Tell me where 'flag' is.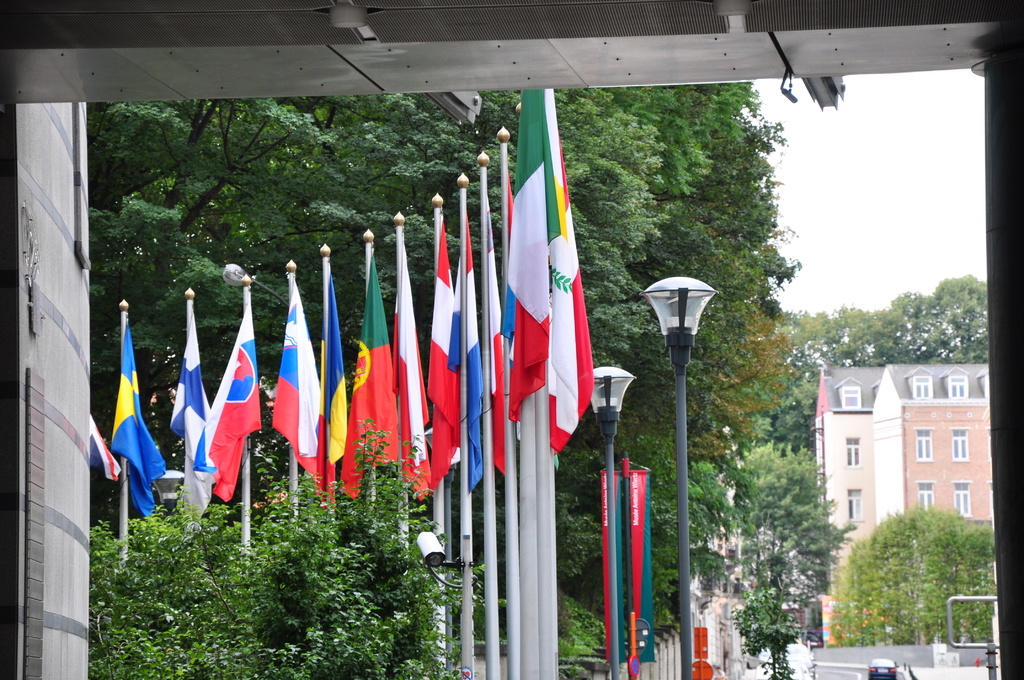
'flag' is at box=[331, 256, 404, 504].
